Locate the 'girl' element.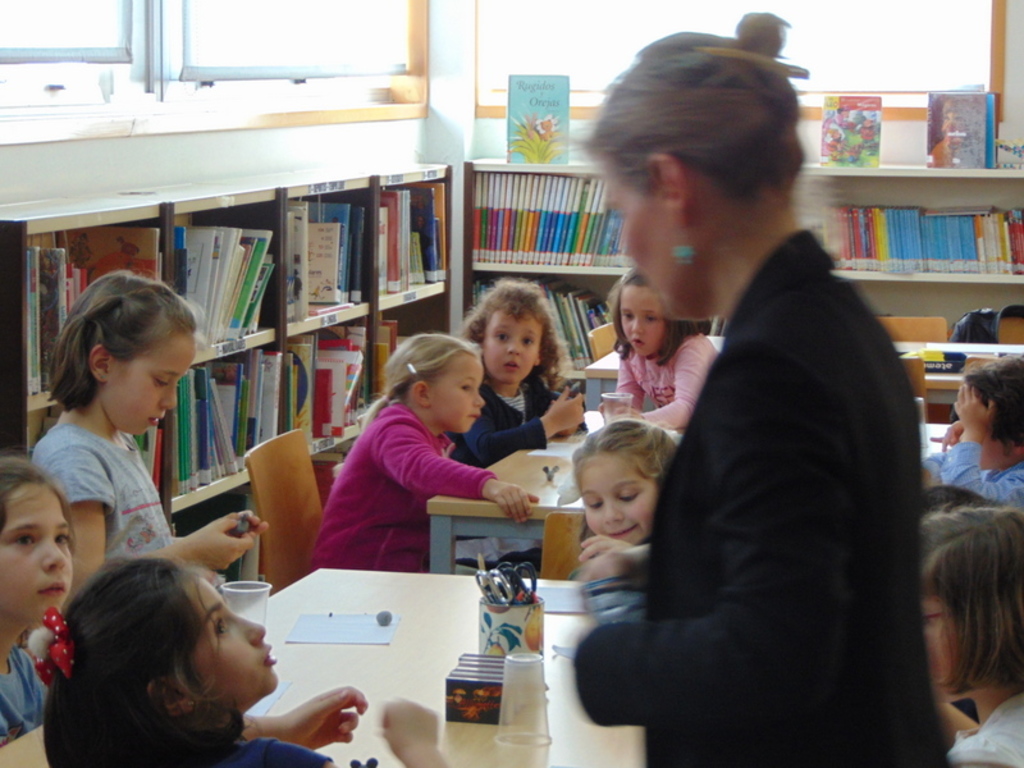
Element bbox: (left=310, top=334, right=539, bottom=573).
